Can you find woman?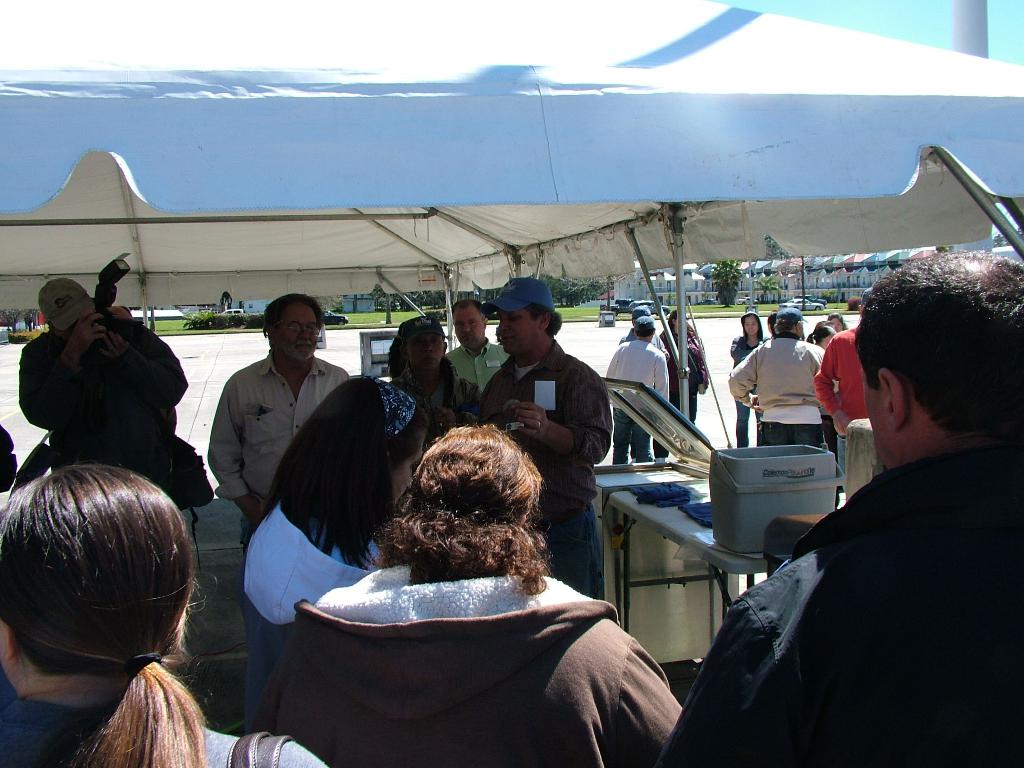
Yes, bounding box: 270, 422, 687, 767.
